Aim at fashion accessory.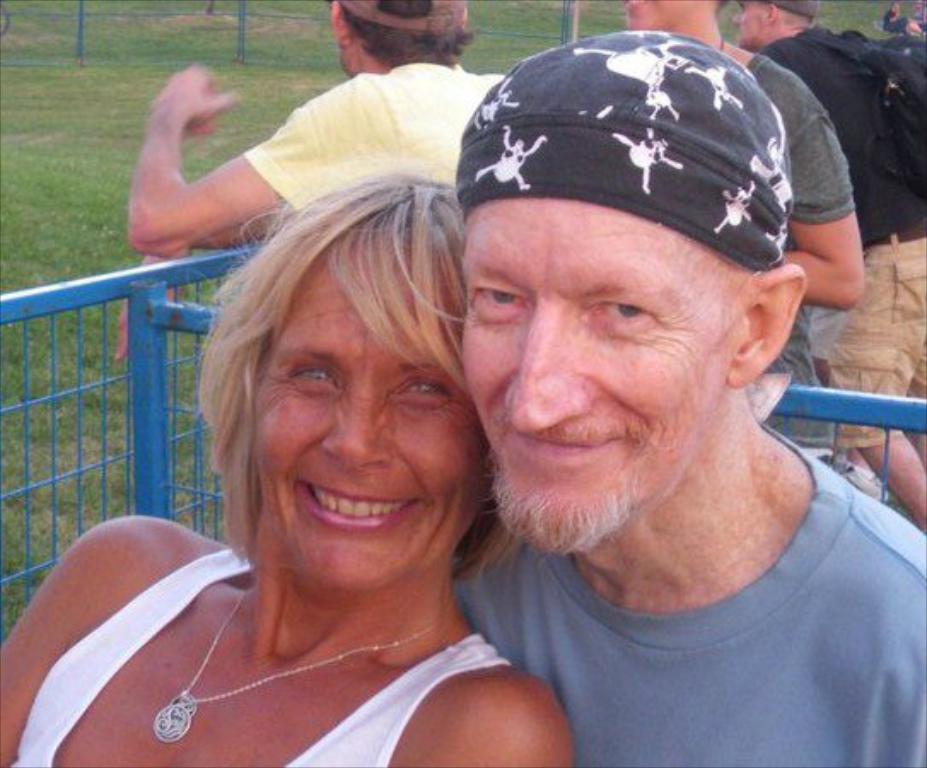
Aimed at [x1=335, y1=0, x2=468, y2=36].
